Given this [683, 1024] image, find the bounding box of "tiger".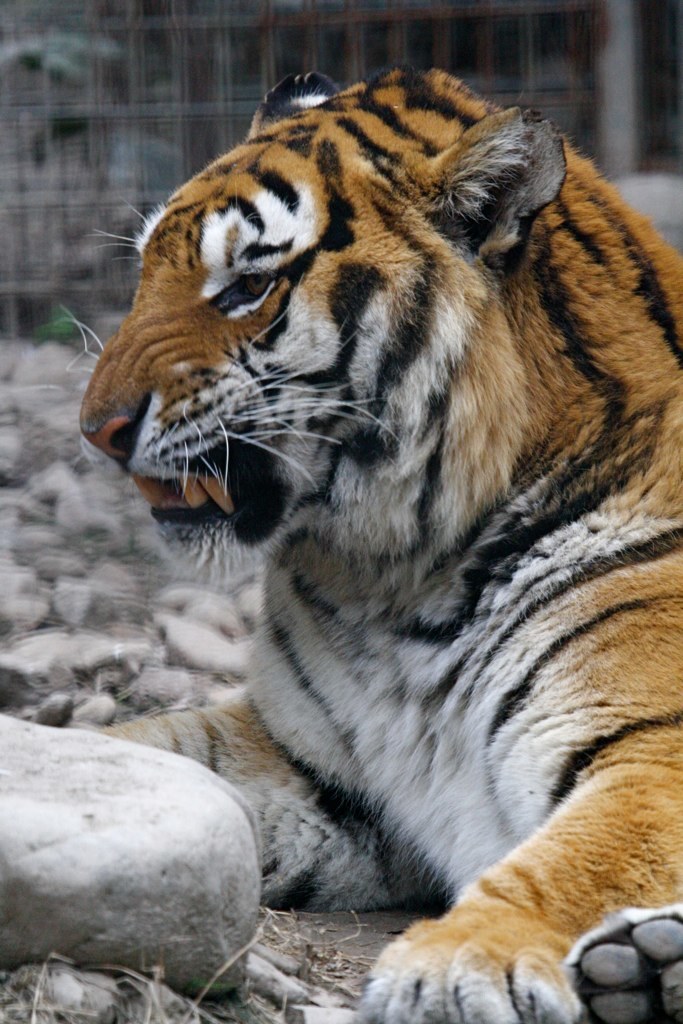
11, 67, 682, 1023.
